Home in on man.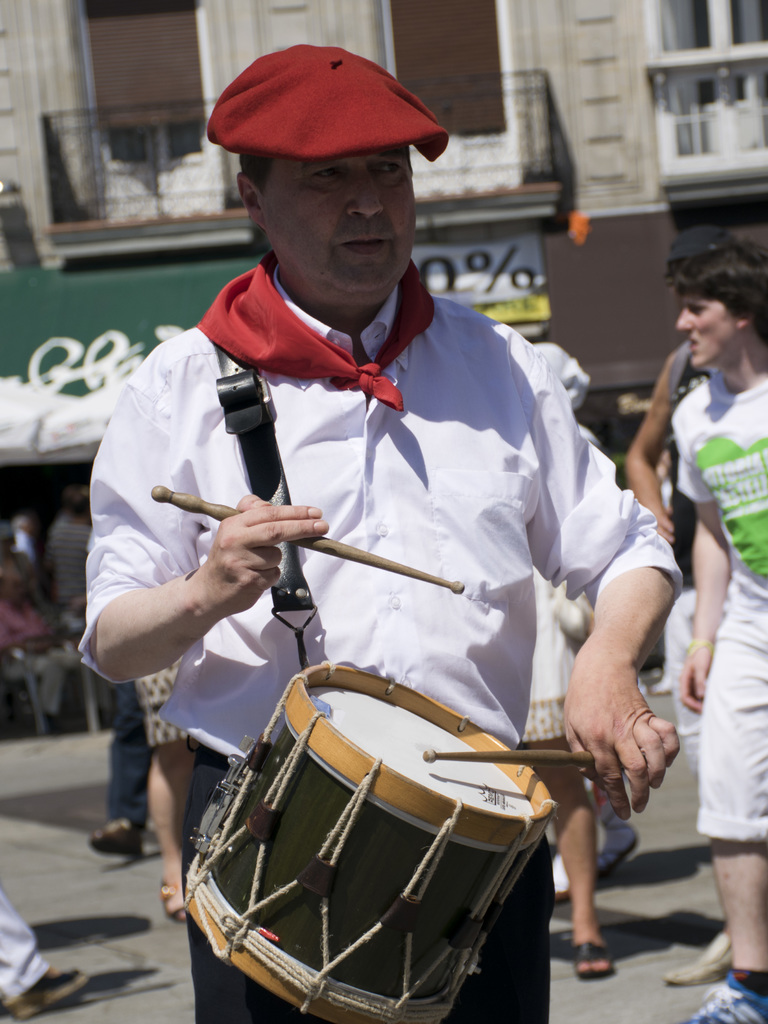
Homed in at x1=127, y1=72, x2=677, y2=958.
